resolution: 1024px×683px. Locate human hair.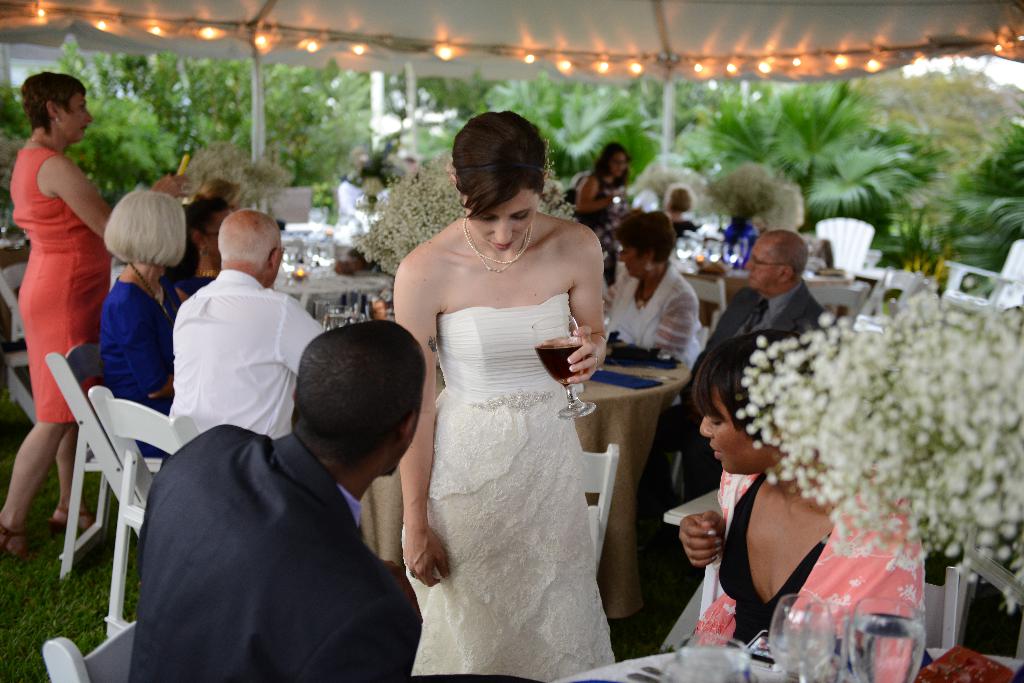
(x1=667, y1=185, x2=692, y2=210).
